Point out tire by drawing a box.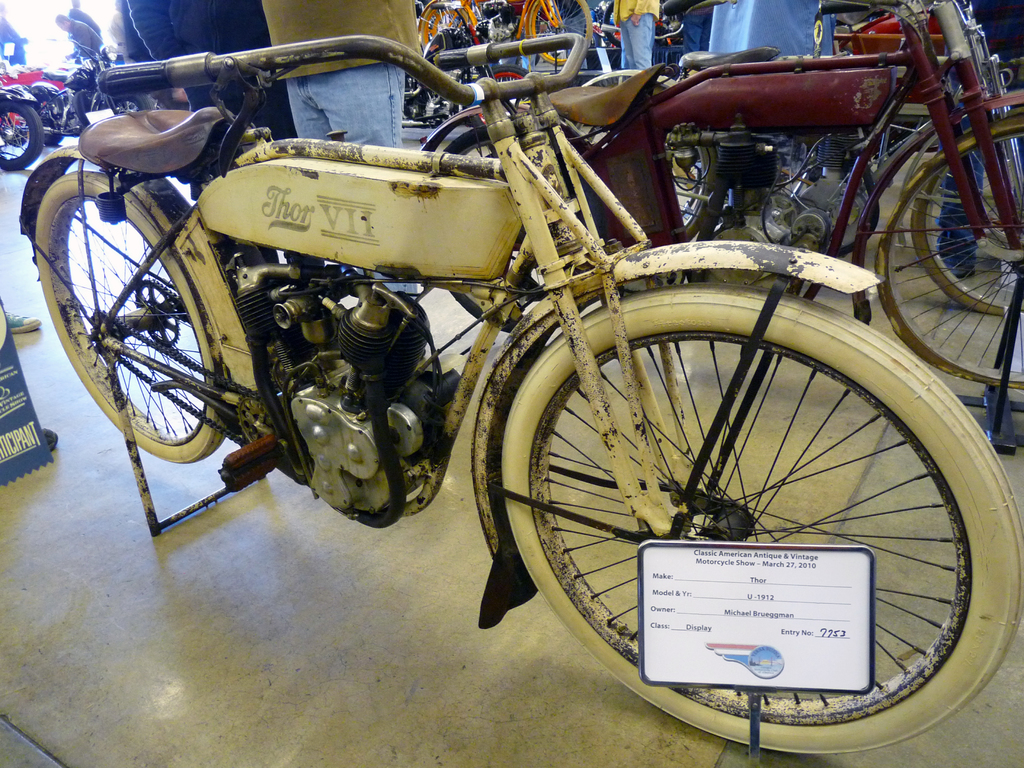
x1=878, y1=121, x2=1023, y2=397.
